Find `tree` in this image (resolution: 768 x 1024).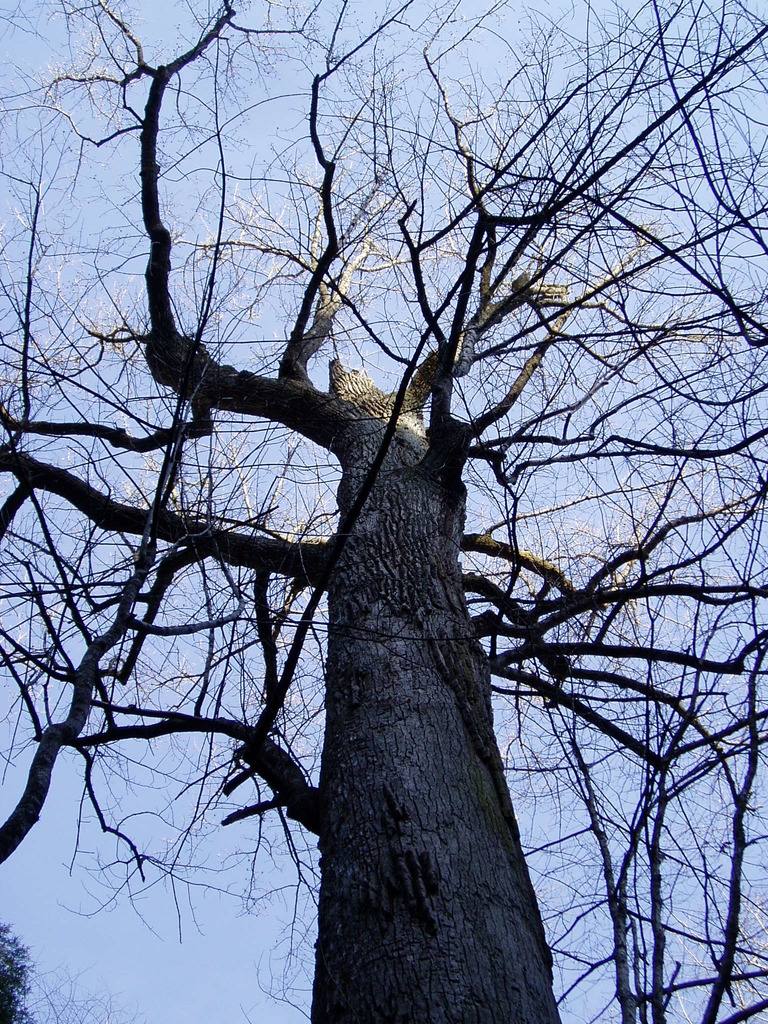
box(0, 0, 767, 1023).
